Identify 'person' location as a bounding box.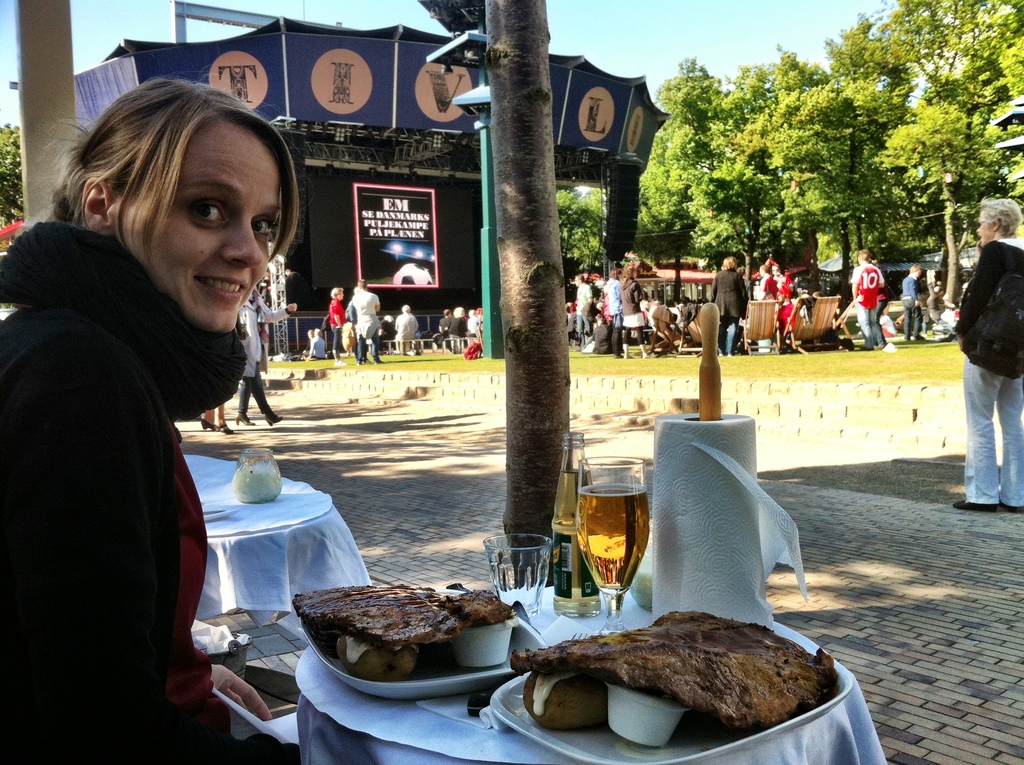
x1=703 y1=251 x2=753 y2=353.
